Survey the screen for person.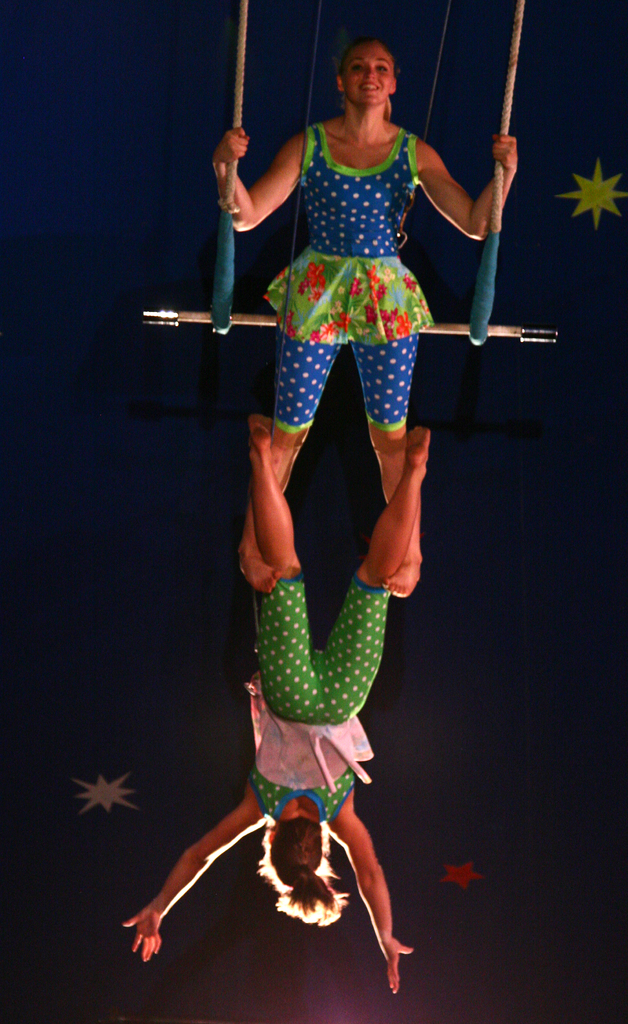
Survey found: {"left": 211, "top": 37, "right": 524, "bottom": 593}.
